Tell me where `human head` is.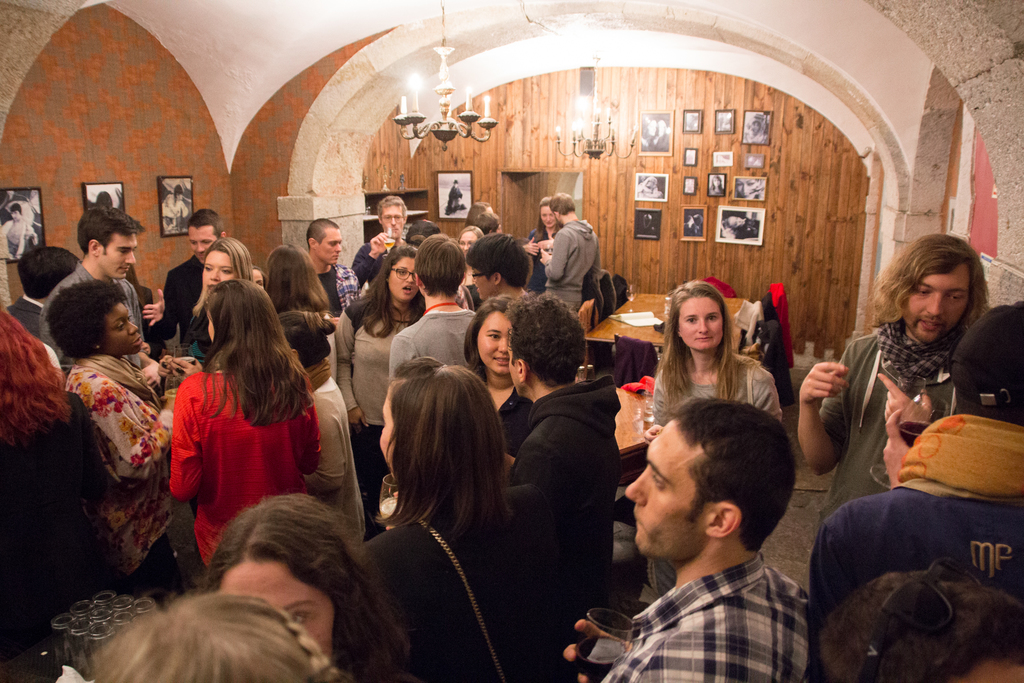
`human head` is at (379,357,495,488).
